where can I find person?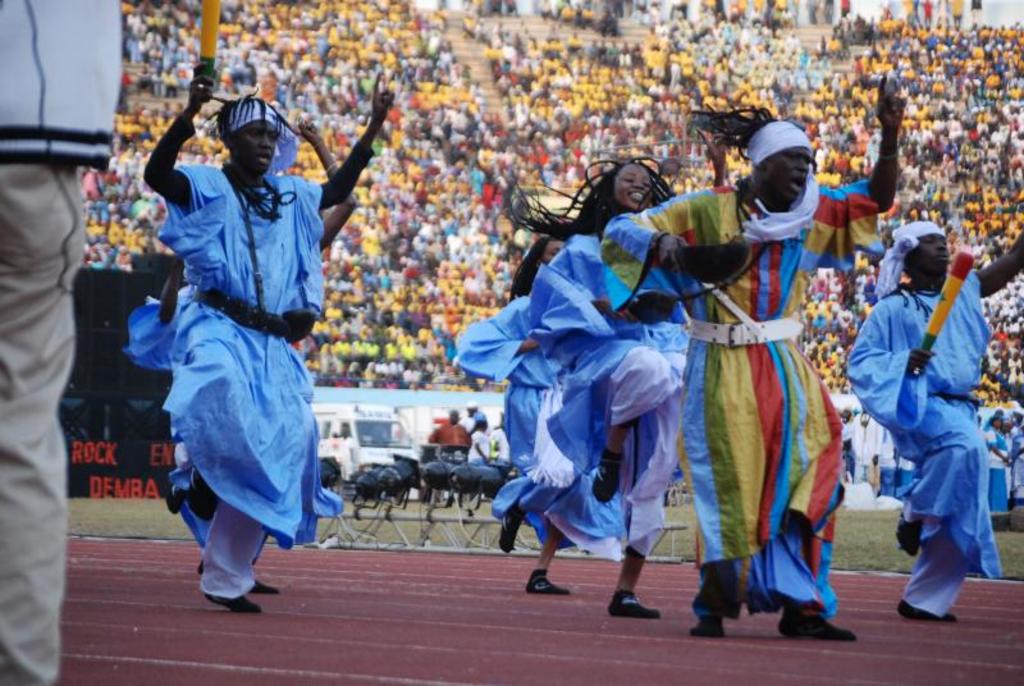
You can find it at BBox(0, 0, 123, 685).
